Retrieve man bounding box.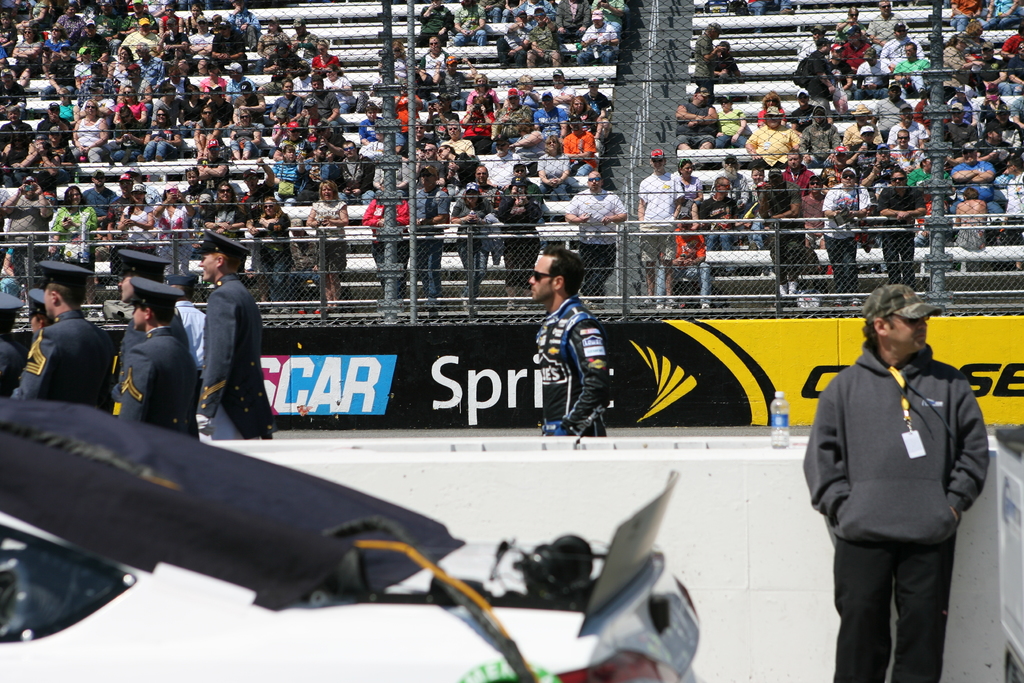
Bounding box: pyautogui.locateOnScreen(664, 213, 712, 309).
